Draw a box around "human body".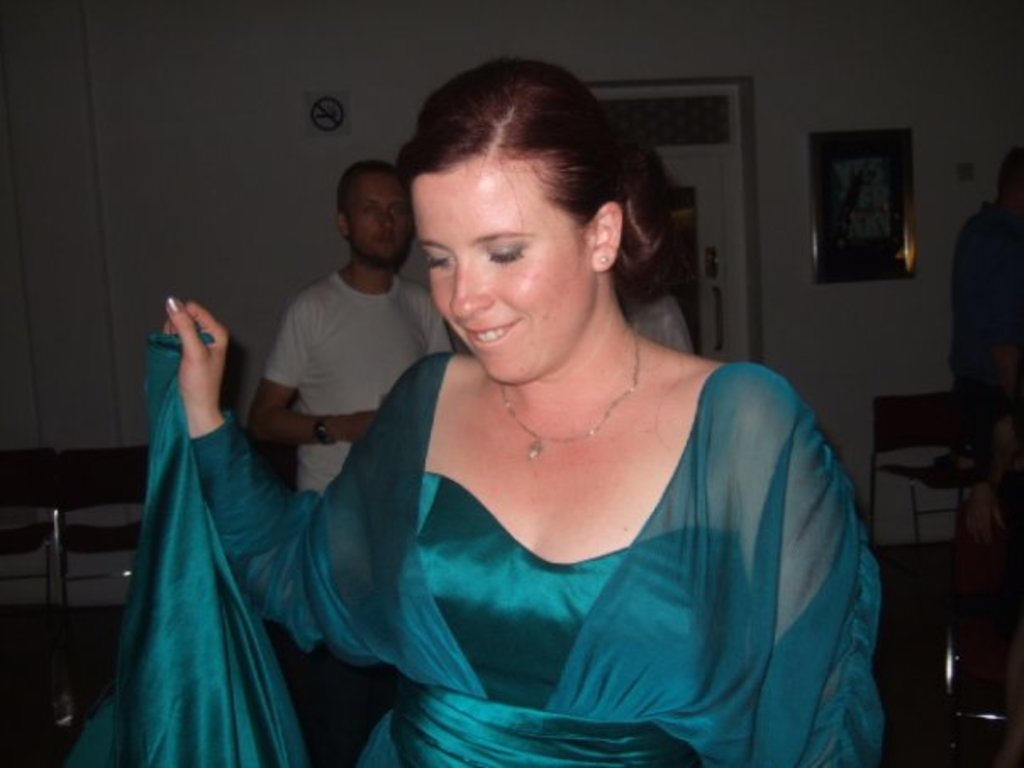
946, 200, 1022, 402.
